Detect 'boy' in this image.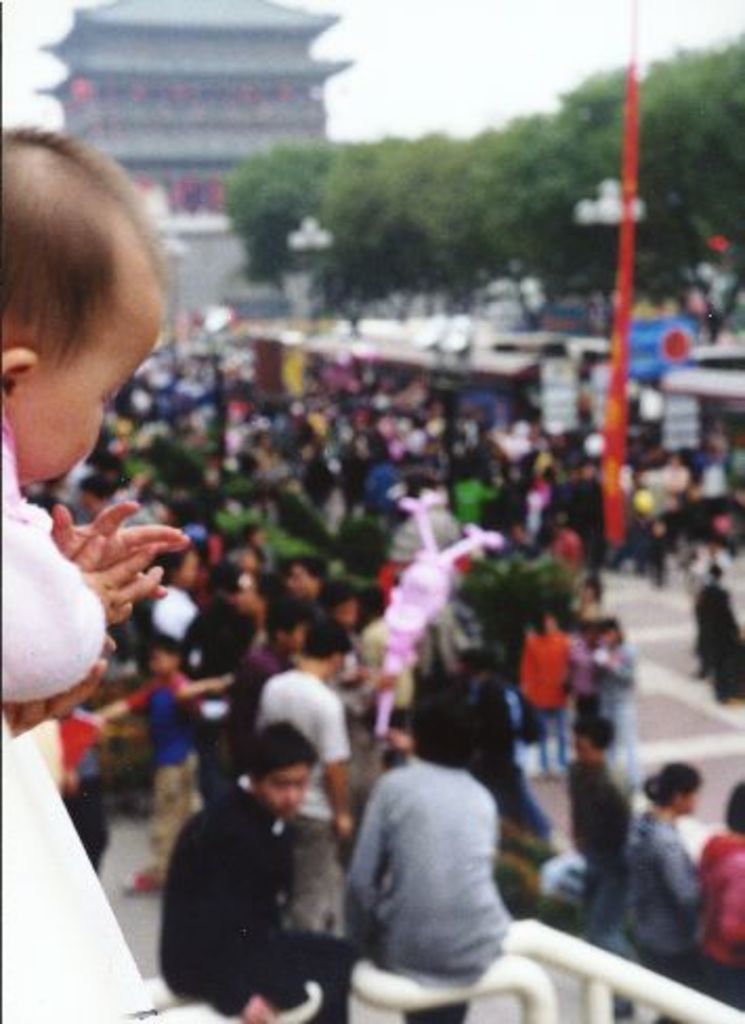
Detection: [0, 122, 193, 745].
